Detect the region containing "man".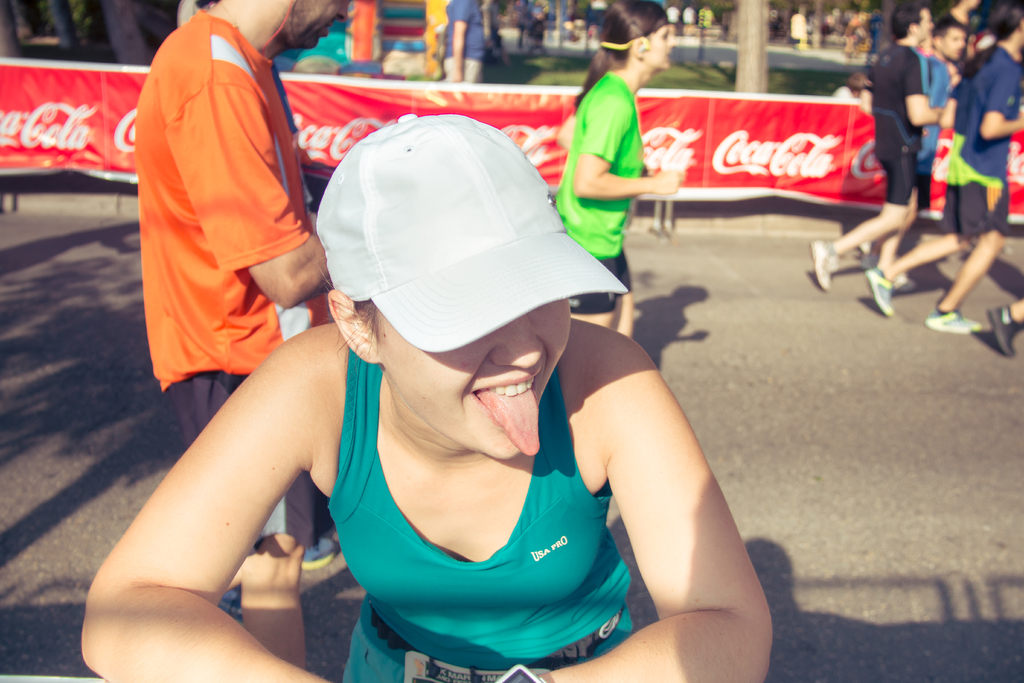
box(682, 6, 695, 32).
